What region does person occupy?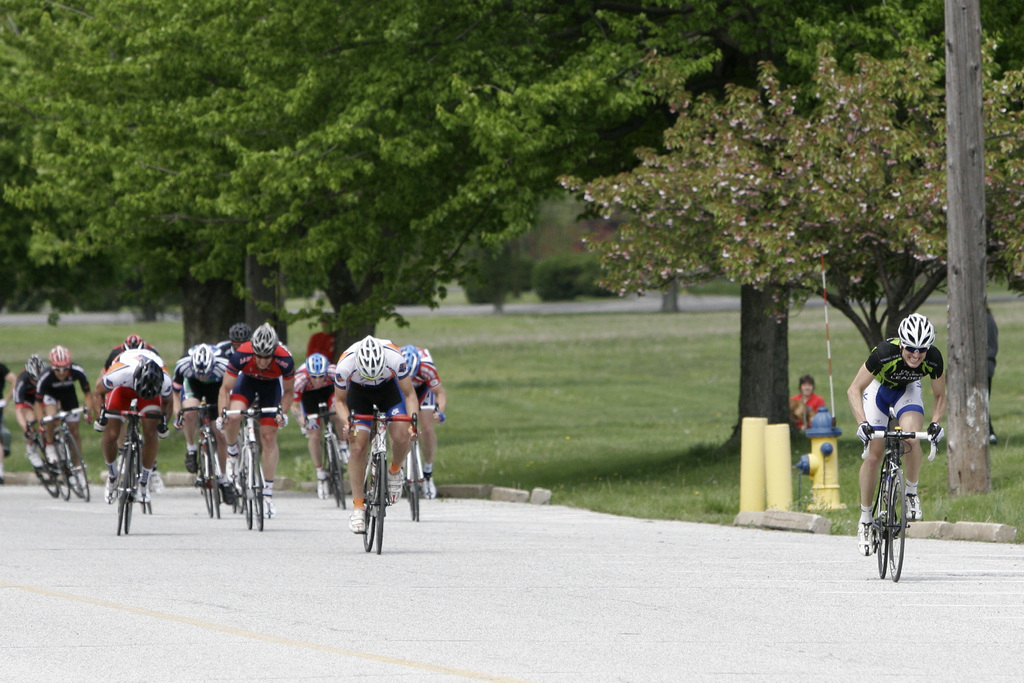
select_region(108, 333, 170, 422).
